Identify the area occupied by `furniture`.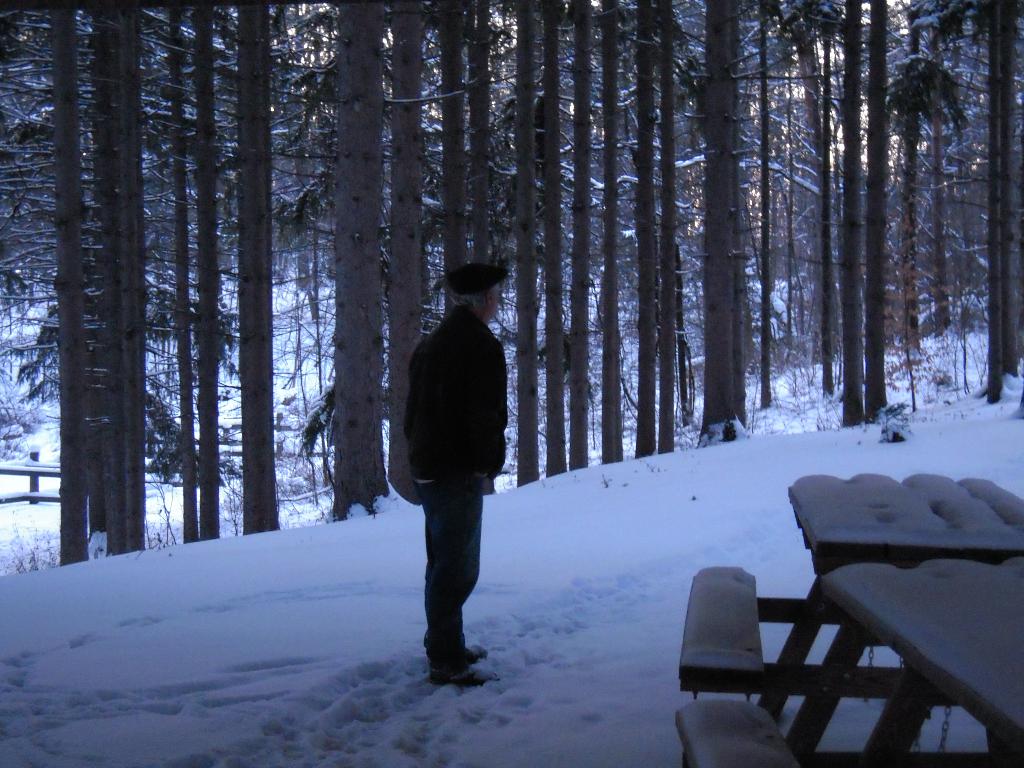
Area: <region>678, 554, 1023, 767</region>.
